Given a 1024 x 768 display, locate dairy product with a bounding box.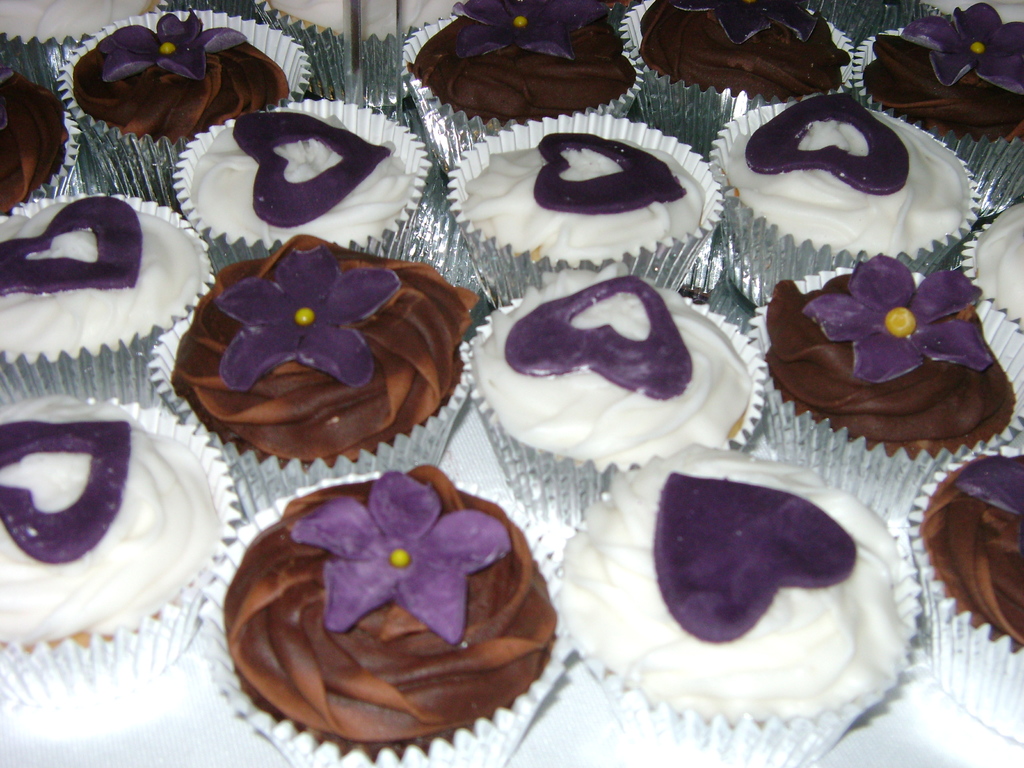
Located: [692,80,981,259].
